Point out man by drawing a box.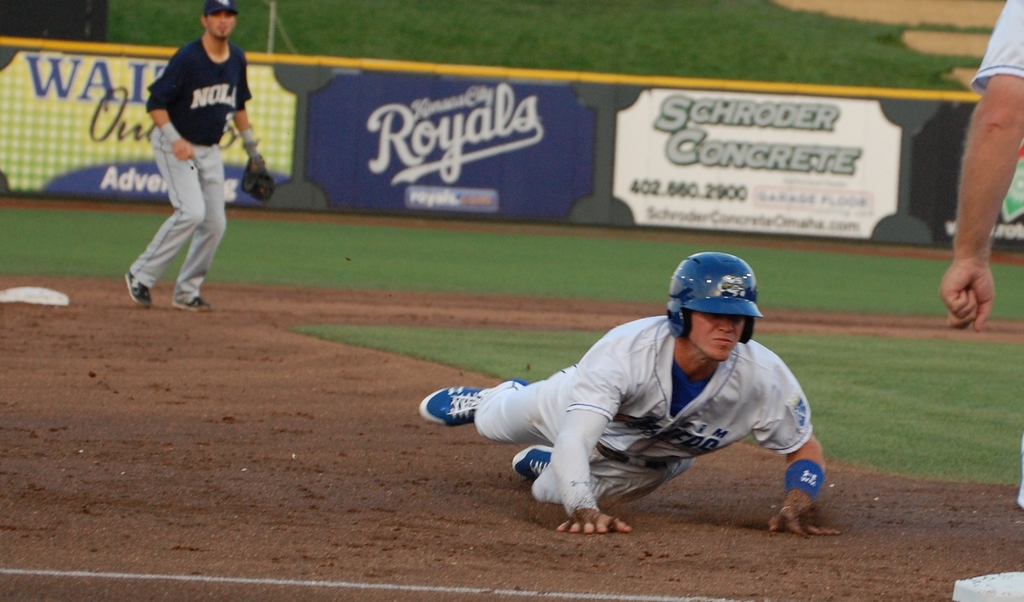
<box>130,0,268,313</box>.
